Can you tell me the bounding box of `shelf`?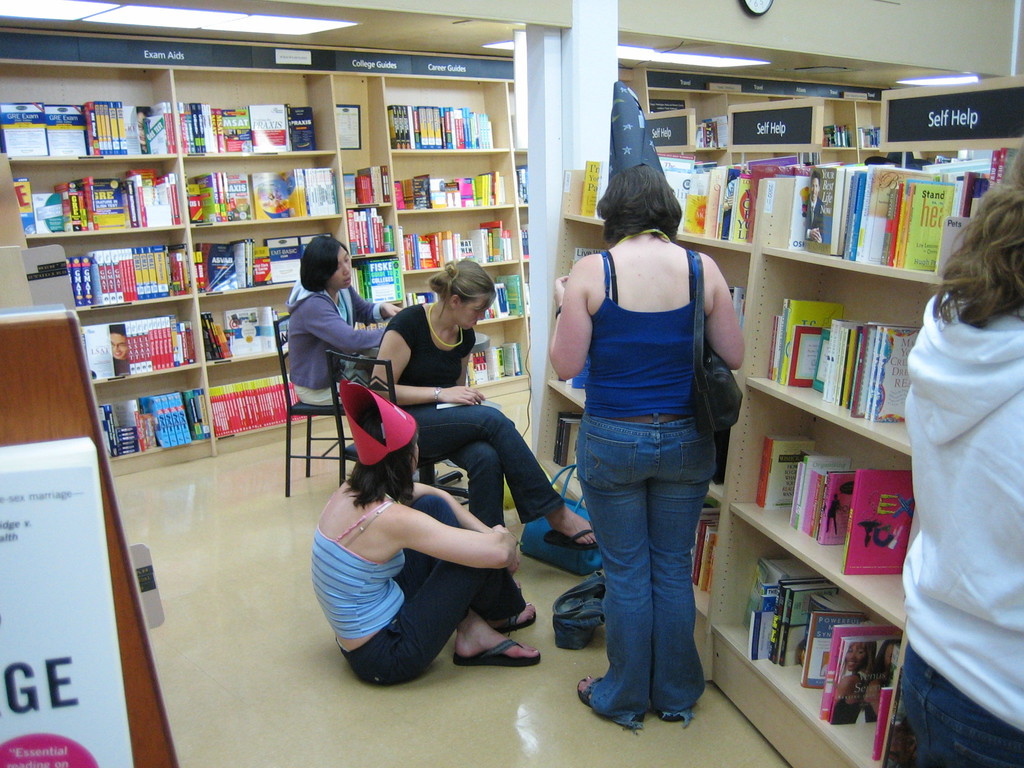
x1=543, y1=210, x2=755, y2=373.
